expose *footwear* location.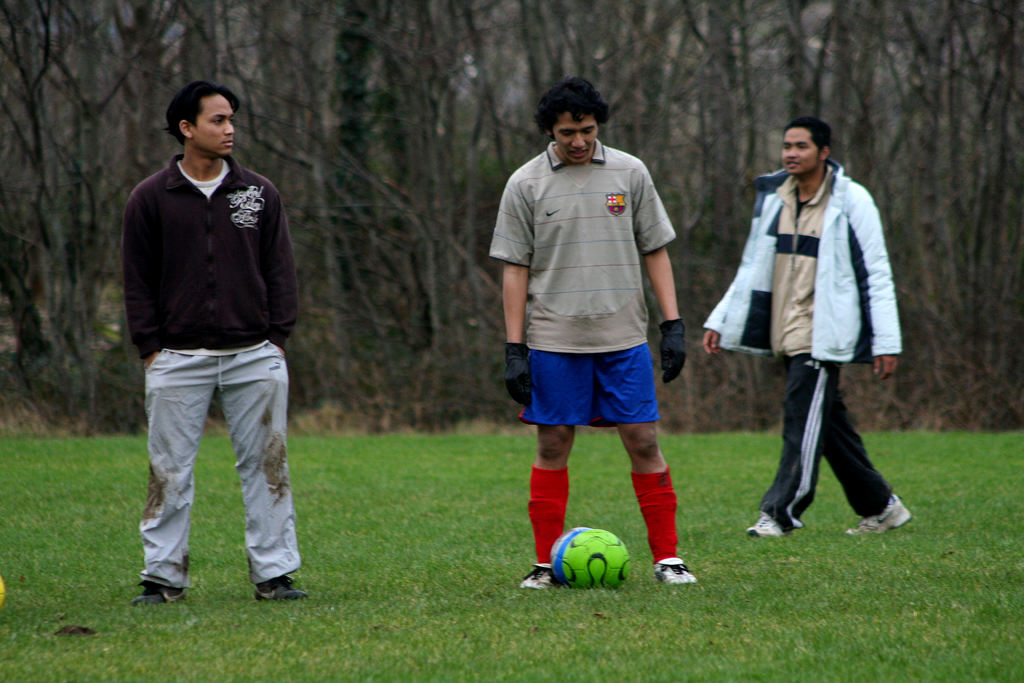
Exposed at 132:587:187:604.
